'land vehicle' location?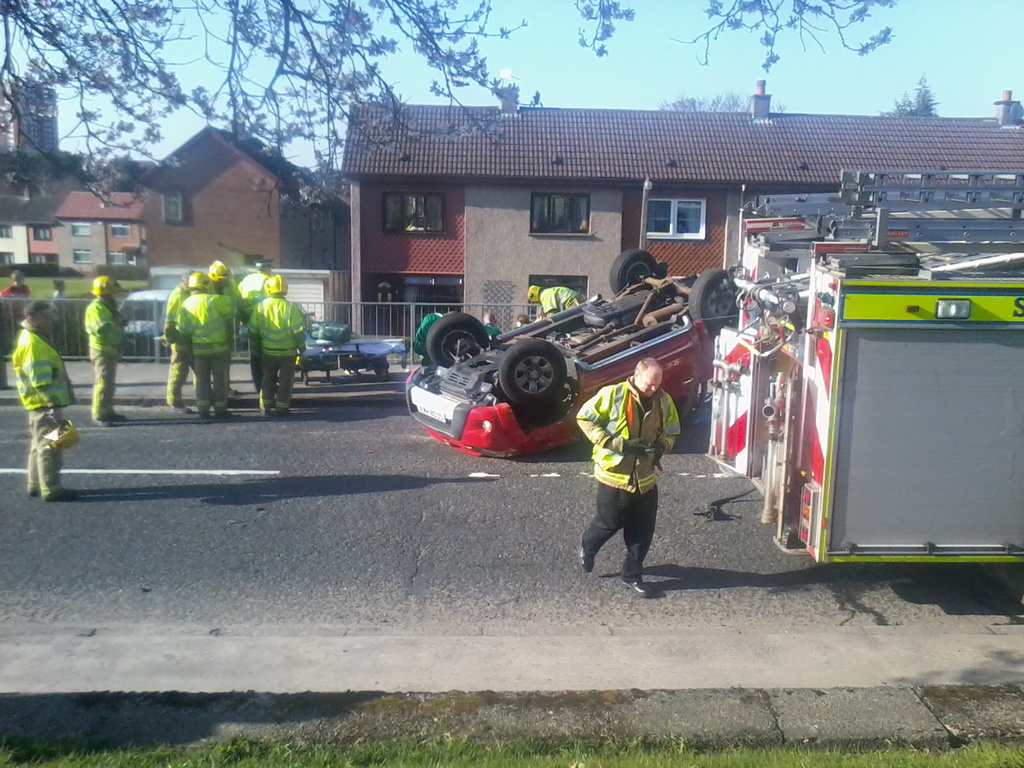
locate(392, 278, 758, 456)
